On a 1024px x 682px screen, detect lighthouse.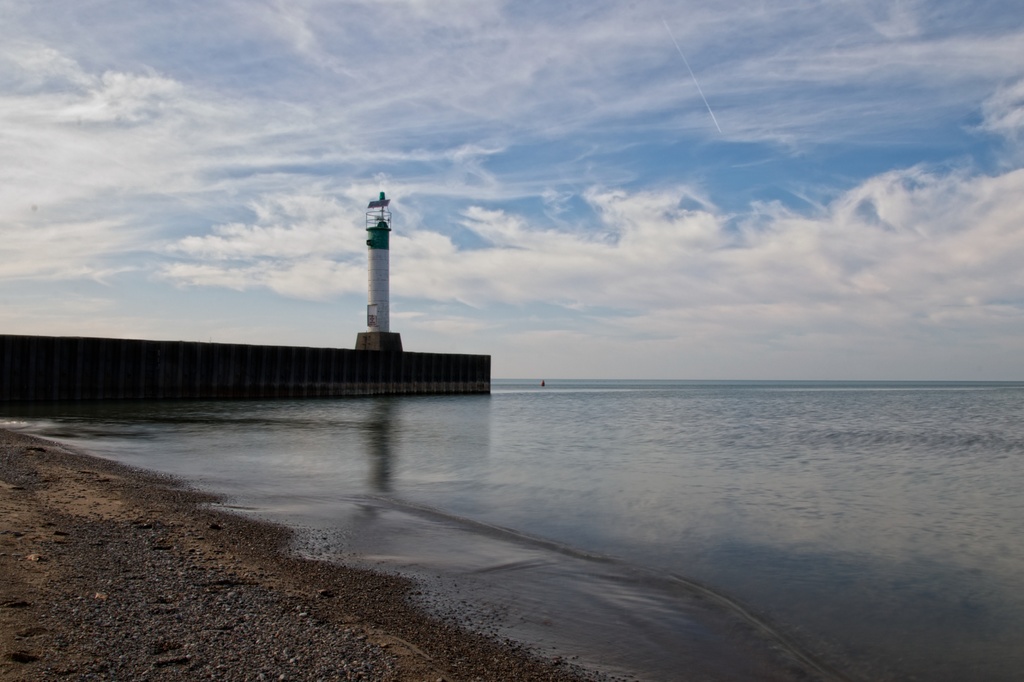
354:190:405:354.
